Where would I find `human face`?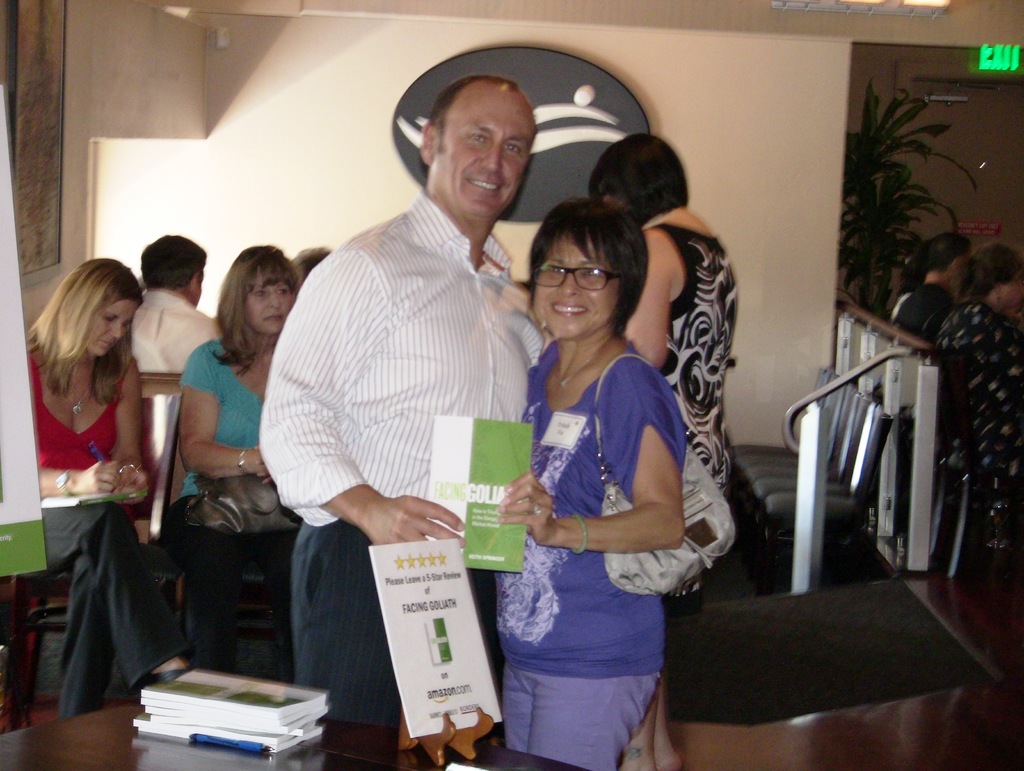
At rect(1011, 275, 1023, 305).
